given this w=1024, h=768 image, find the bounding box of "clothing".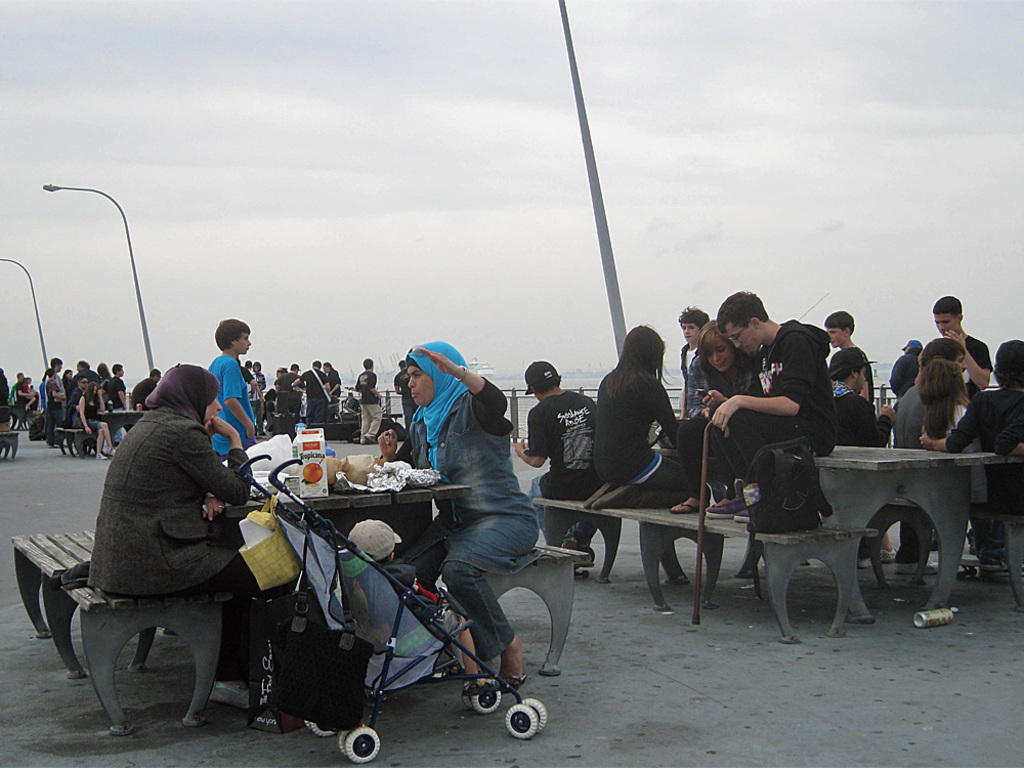
crop(98, 371, 120, 431).
